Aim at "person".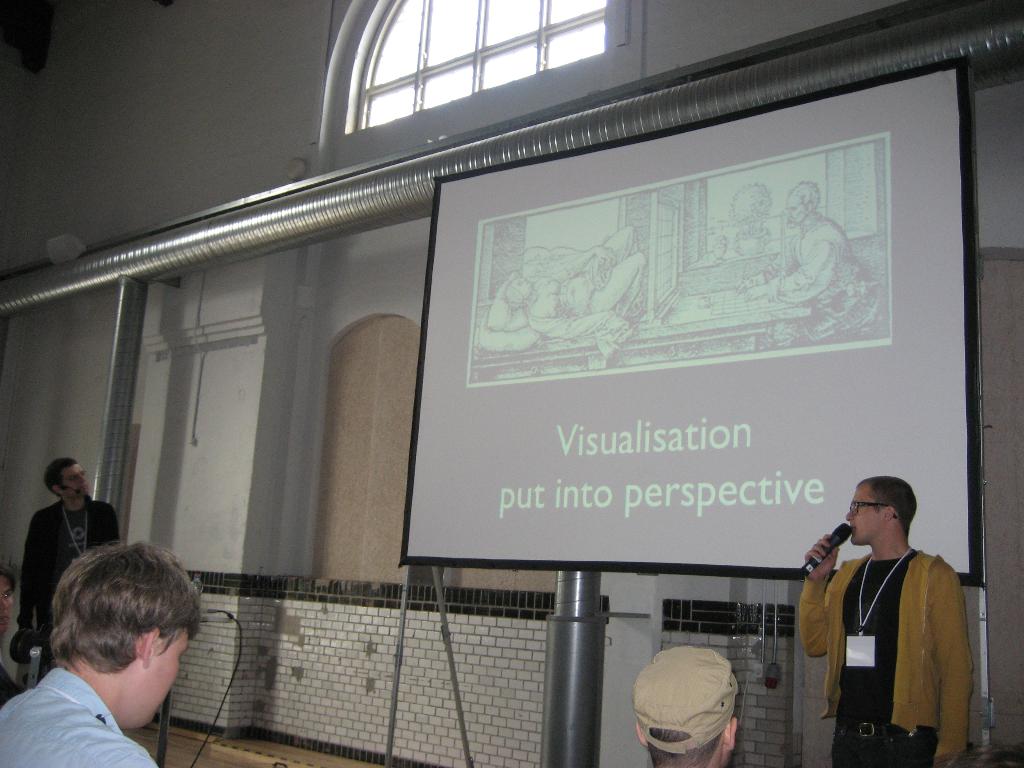
Aimed at (x1=17, y1=456, x2=121, y2=647).
